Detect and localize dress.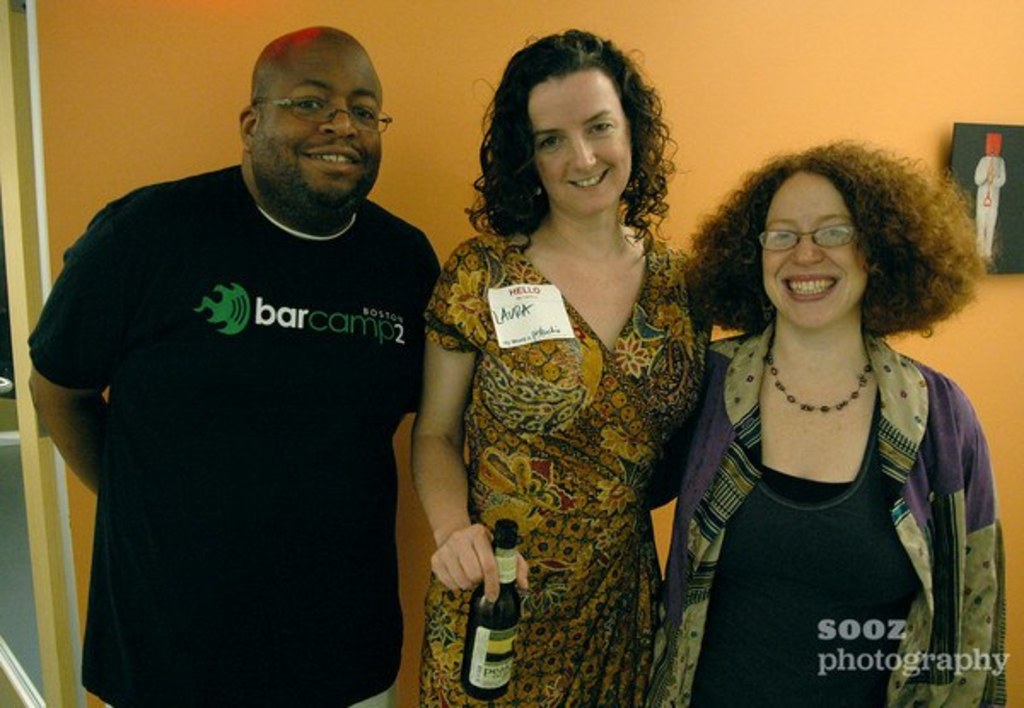
Localized at {"x1": 416, "y1": 230, "x2": 710, "y2": 706}.
